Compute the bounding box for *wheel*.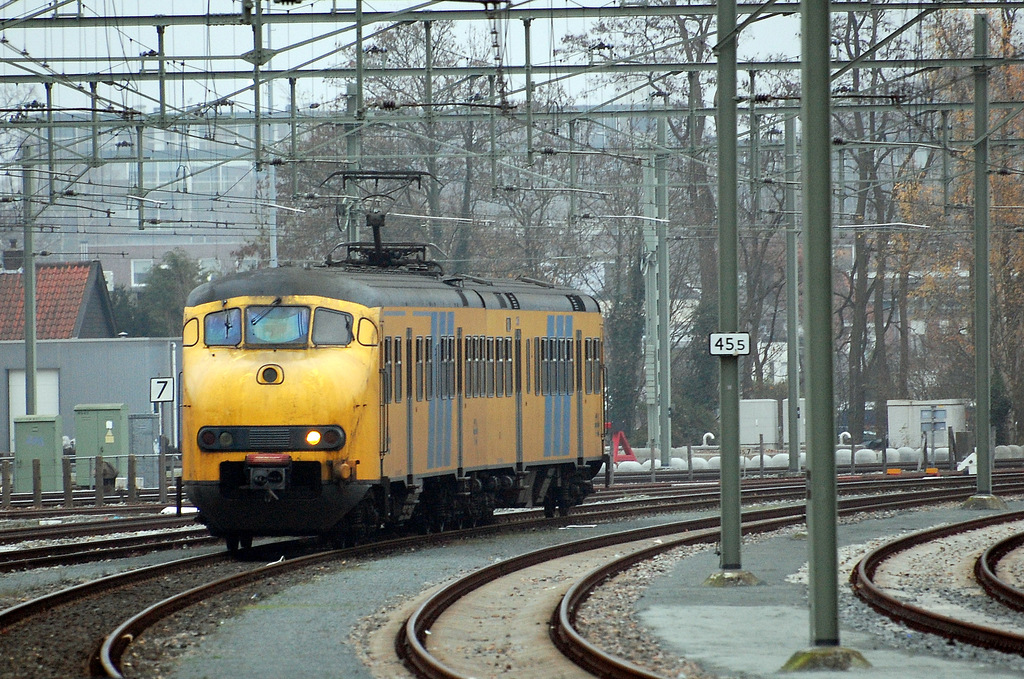
detection(468, 516, 479, 529).
